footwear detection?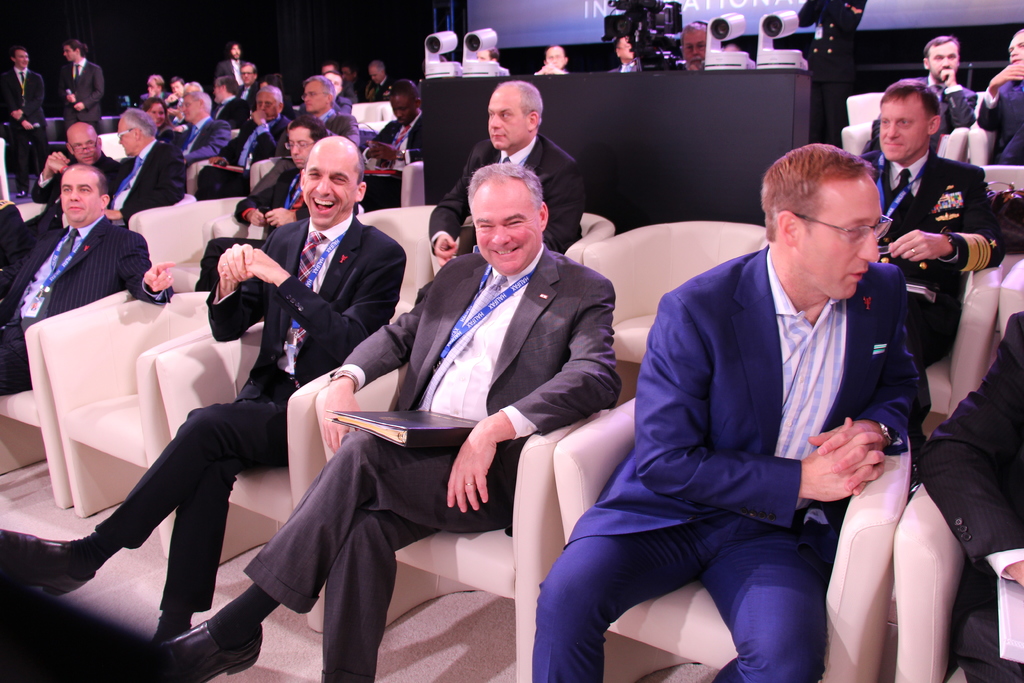
[x1=146, y1=619, x2=262, y2=671]
